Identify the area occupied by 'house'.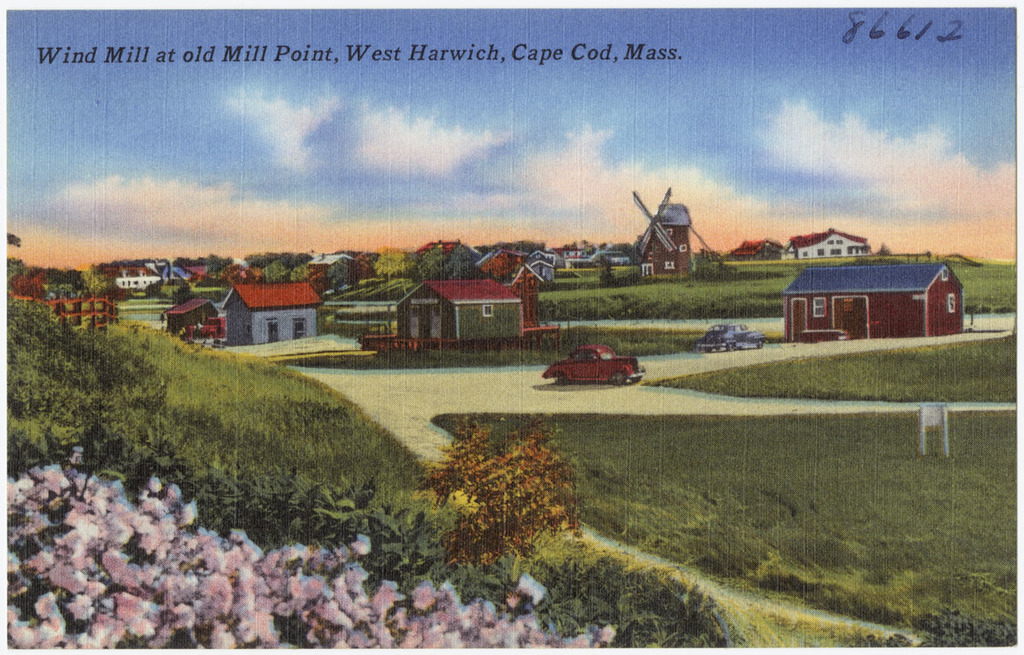
Area: select_region(306, 249, 355, 283).
